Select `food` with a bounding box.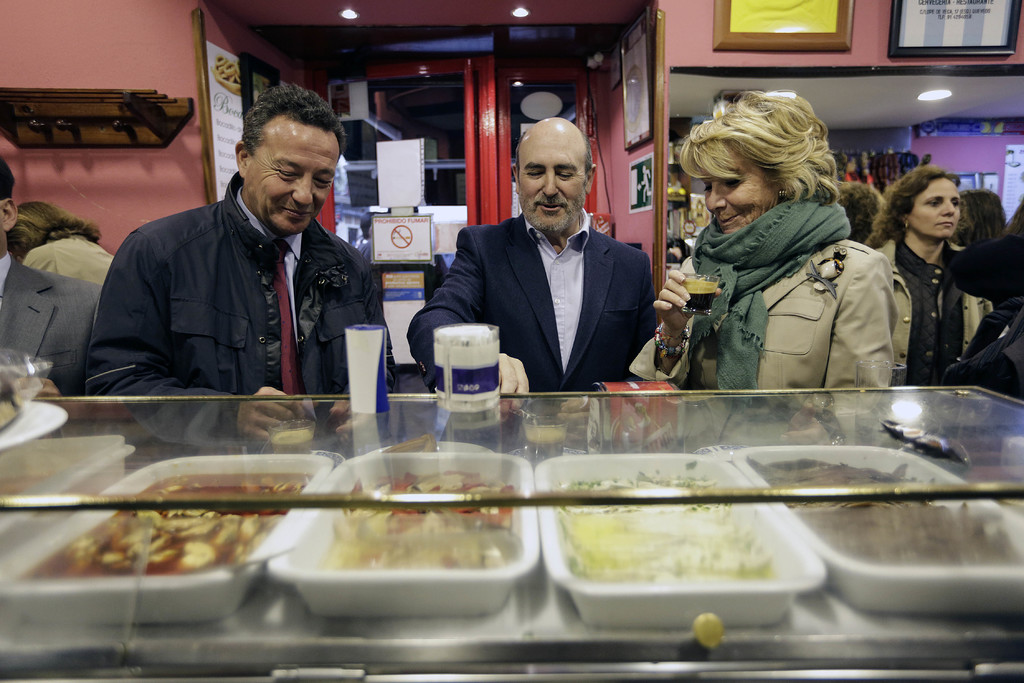
(left=780, top=456, right=1018, bottom=566).
